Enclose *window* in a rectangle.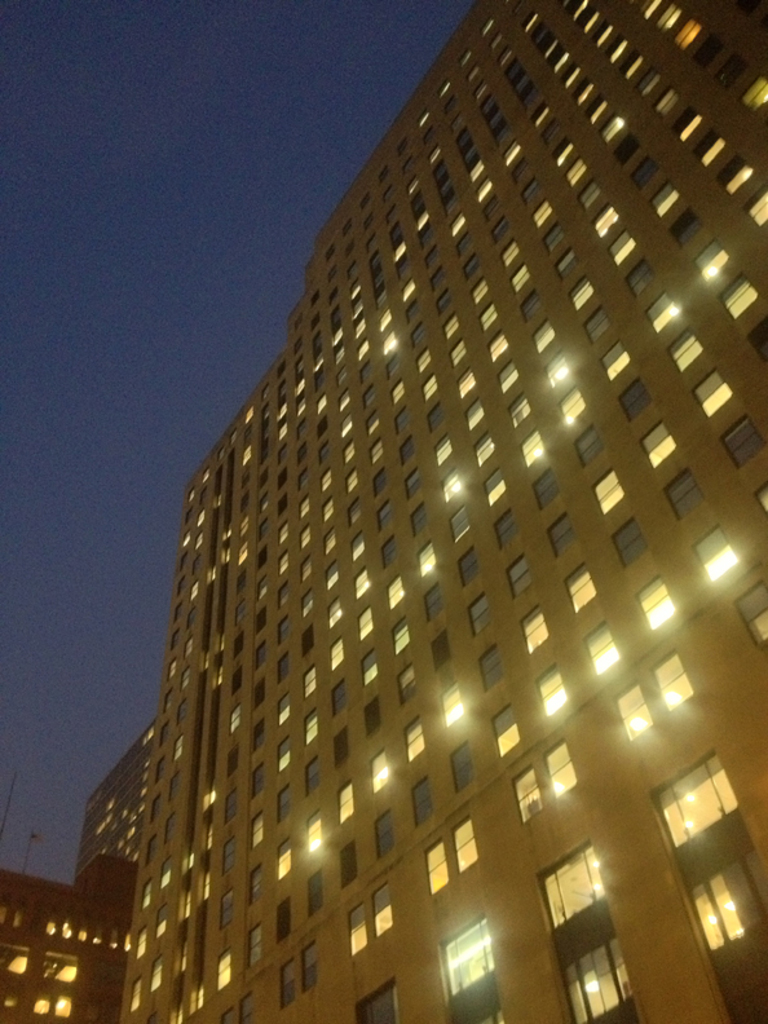
[277,665,305,692].
